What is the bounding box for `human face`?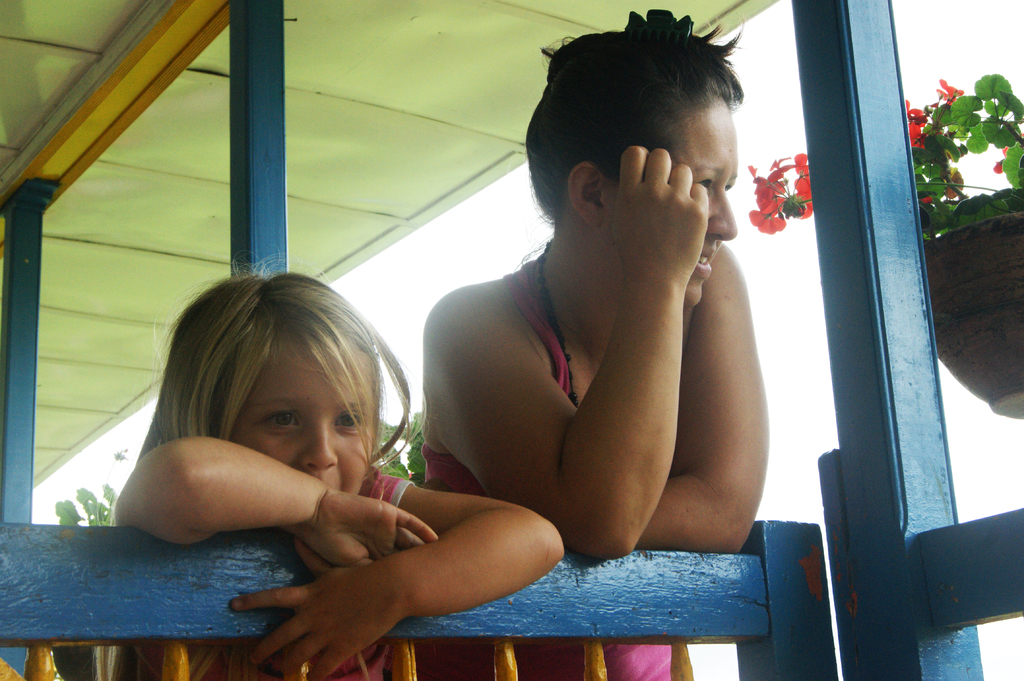
671,98,739,309.
